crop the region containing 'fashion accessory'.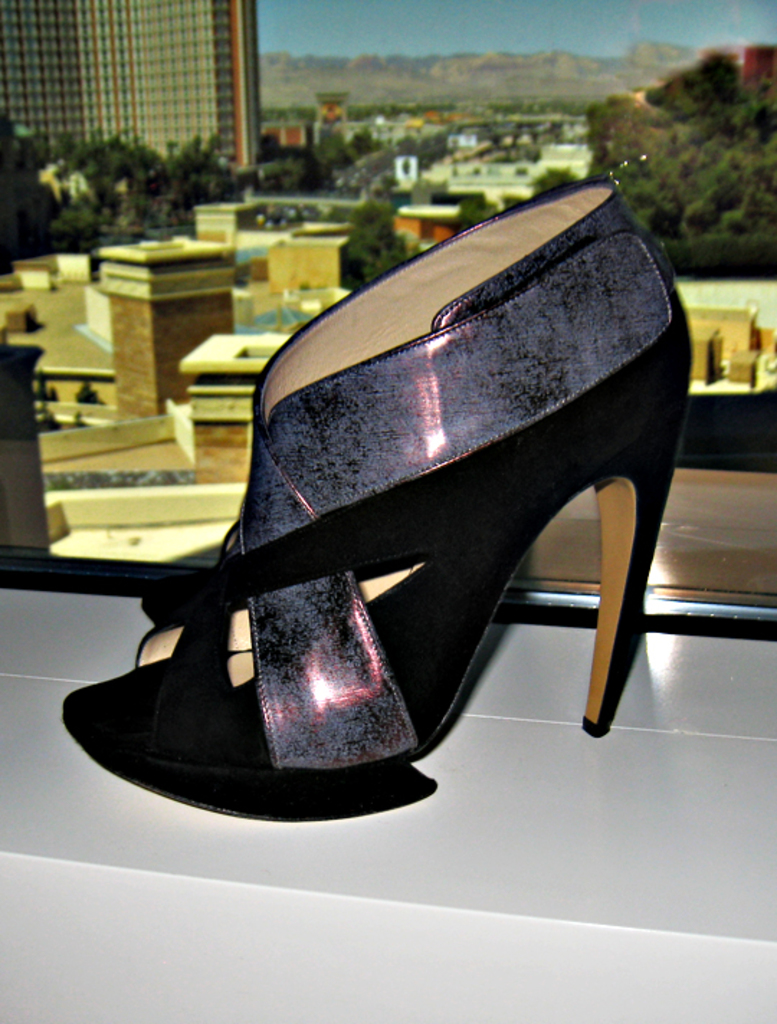
Crop region: x1=58 y1=184 x2=698 y2=821.
